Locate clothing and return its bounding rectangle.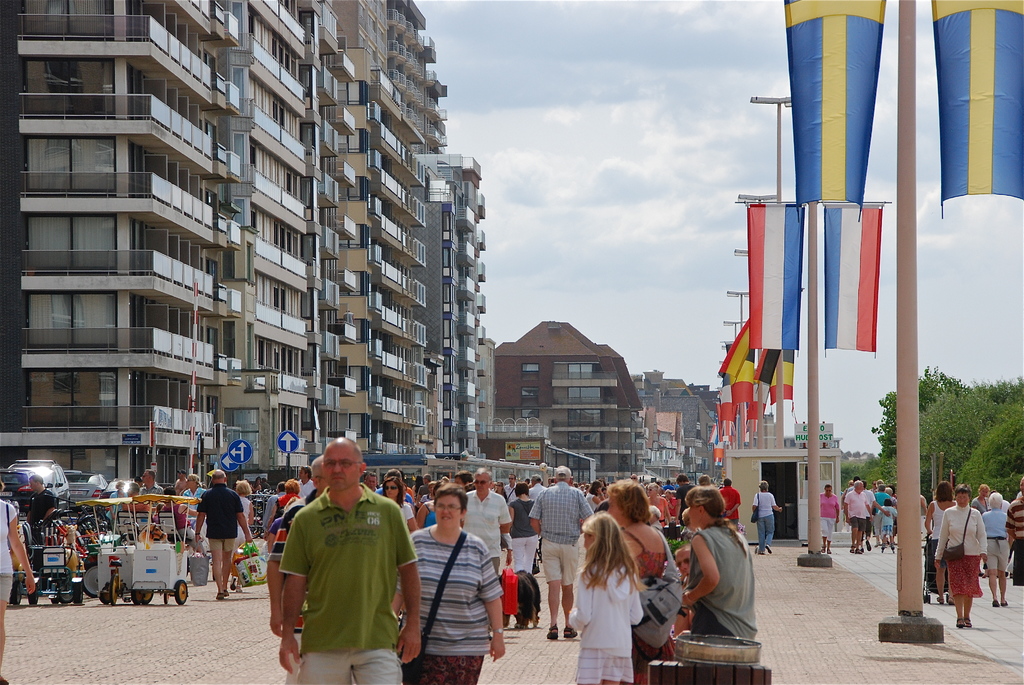
bbox(819, 496, 838, 536).
